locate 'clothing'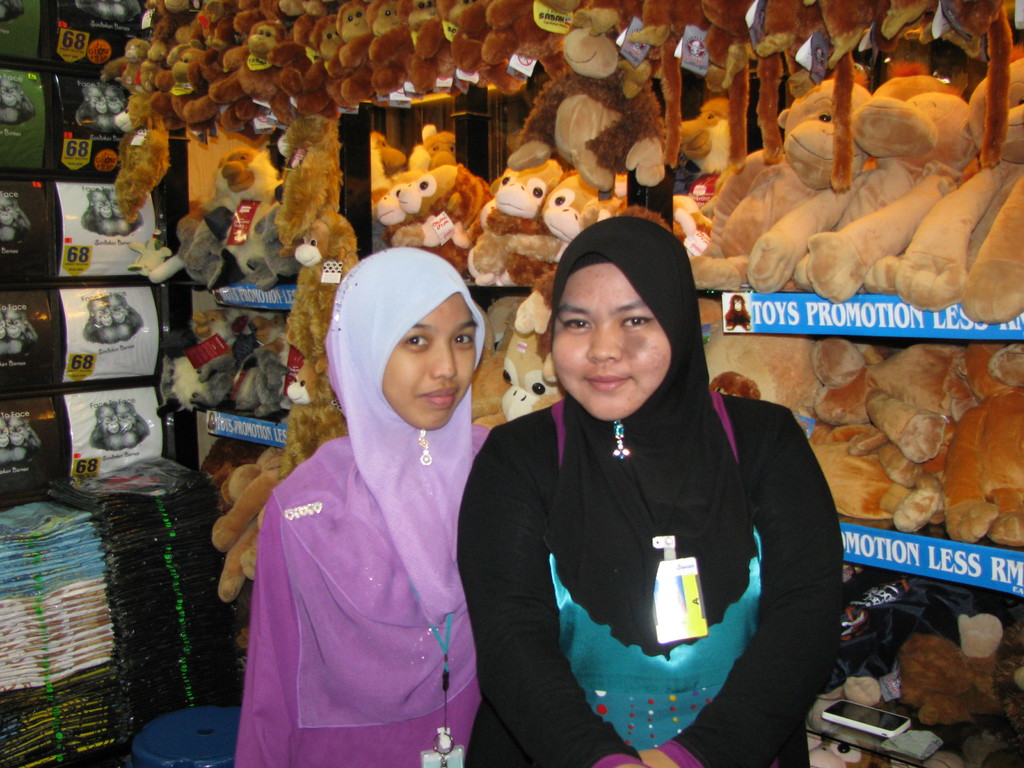
[236, 245, 493, 767]
